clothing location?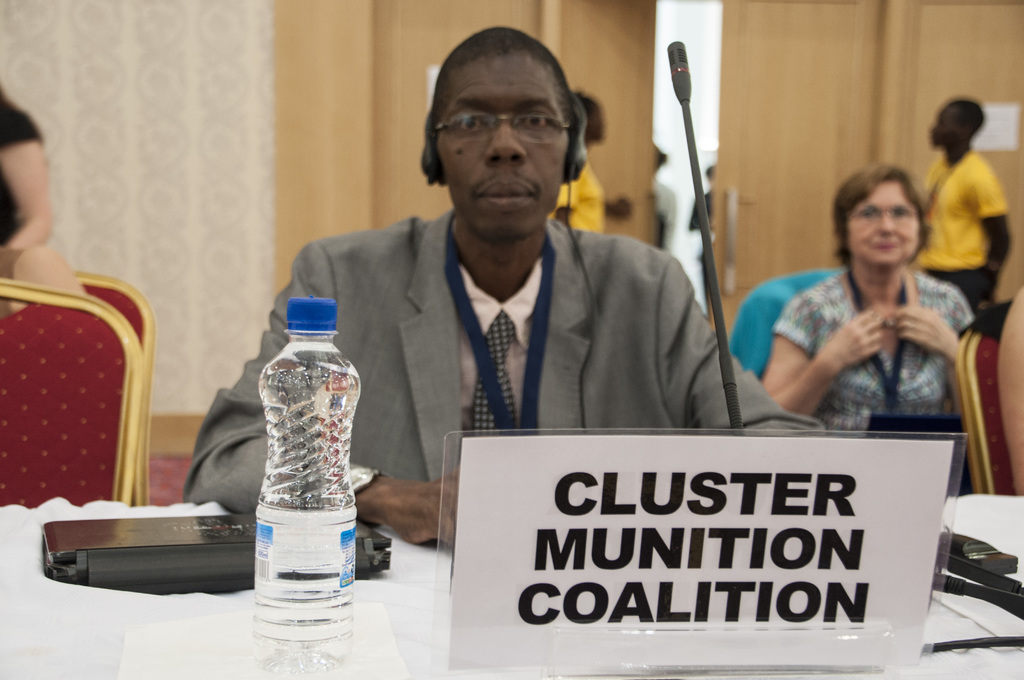
(left=771, top=266, right=989, bottom=433)
